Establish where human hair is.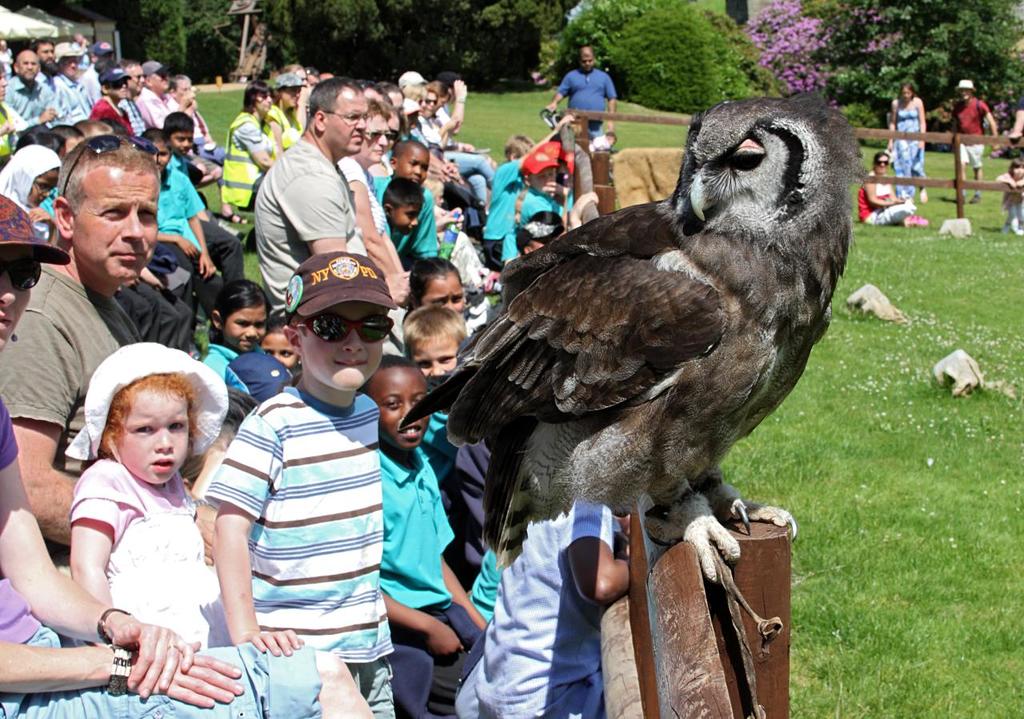
Established at (502, 134, 534, 163).
